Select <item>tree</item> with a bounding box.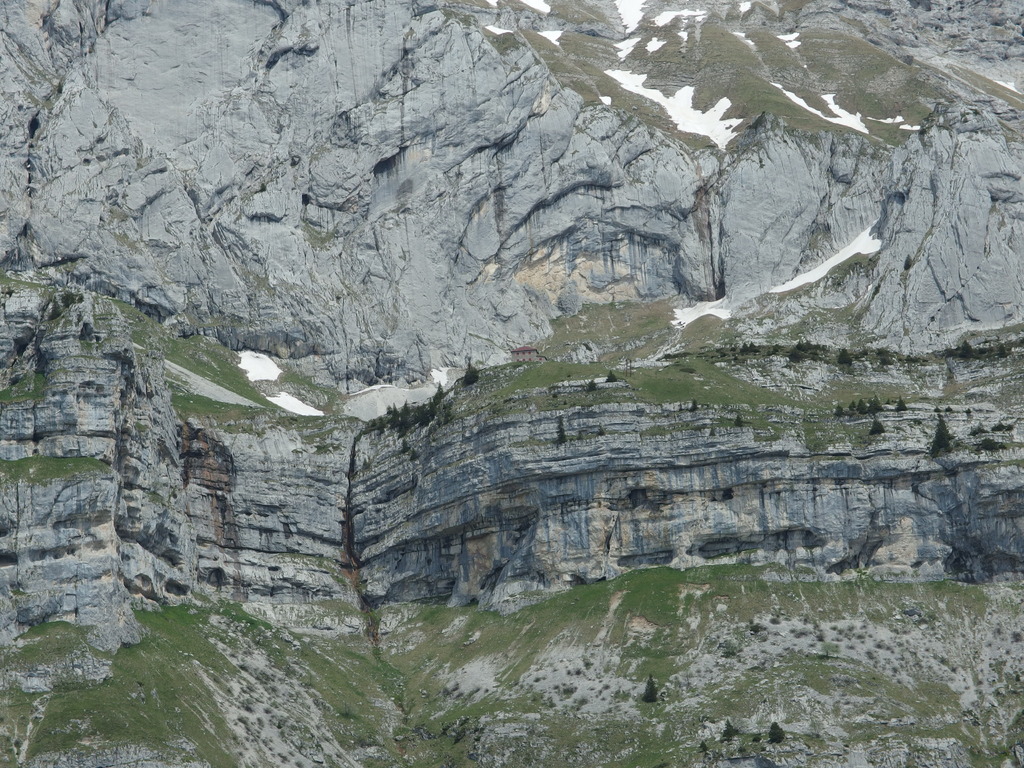
769,716,790,741.
